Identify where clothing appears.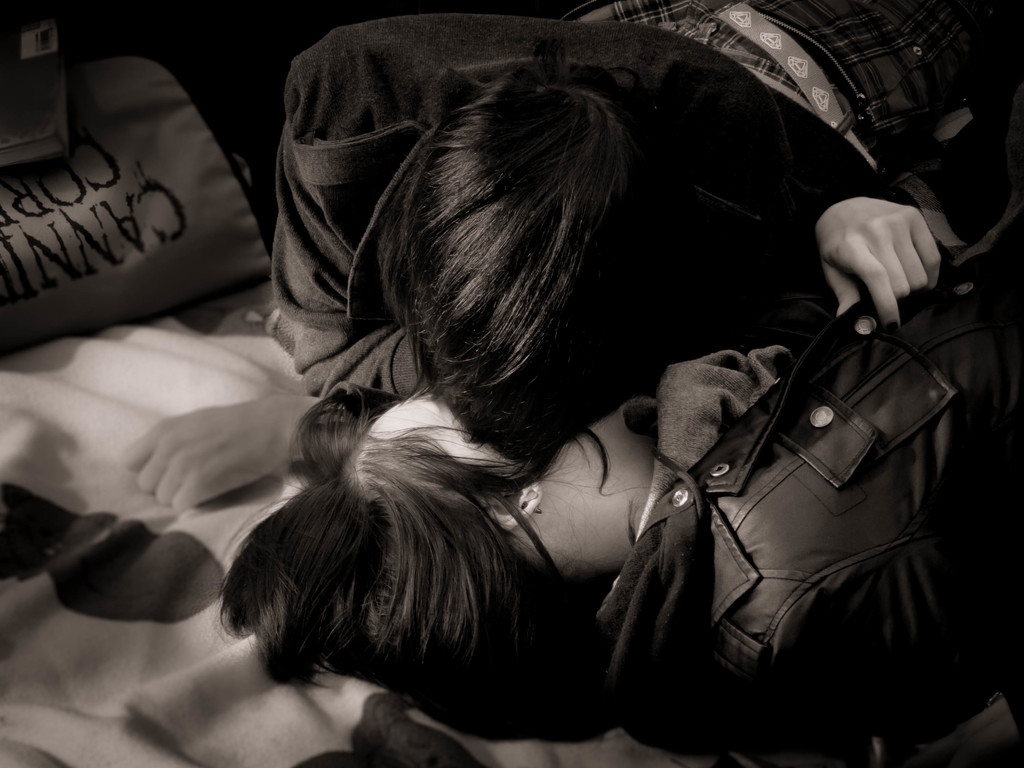
Appears at 620 242 1016 728.
